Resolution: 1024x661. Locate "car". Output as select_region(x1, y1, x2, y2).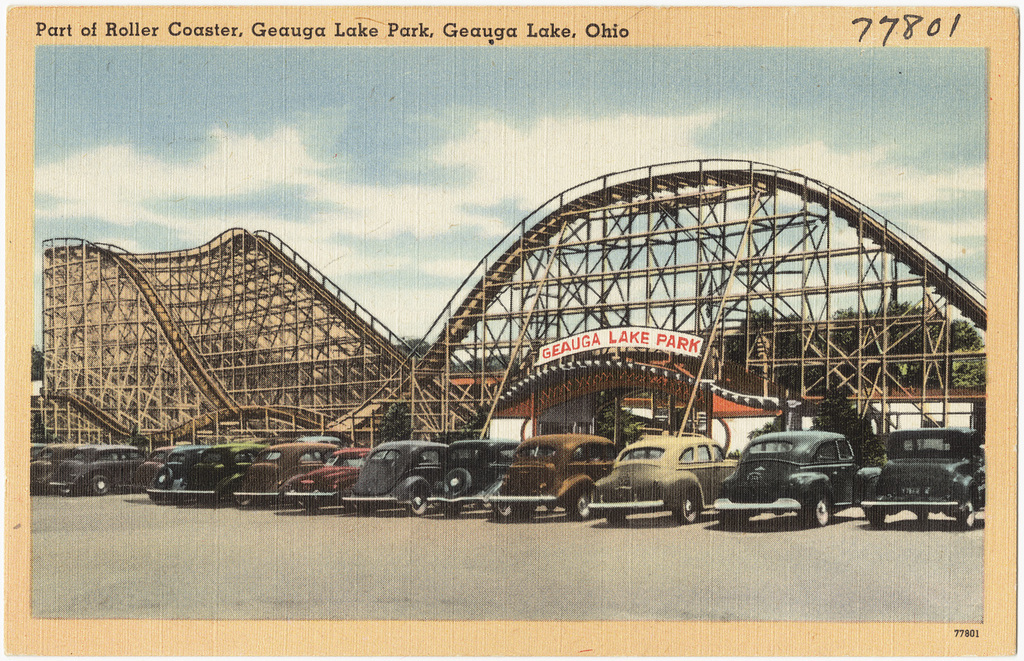
select_region(859, 427, 994, 530).
